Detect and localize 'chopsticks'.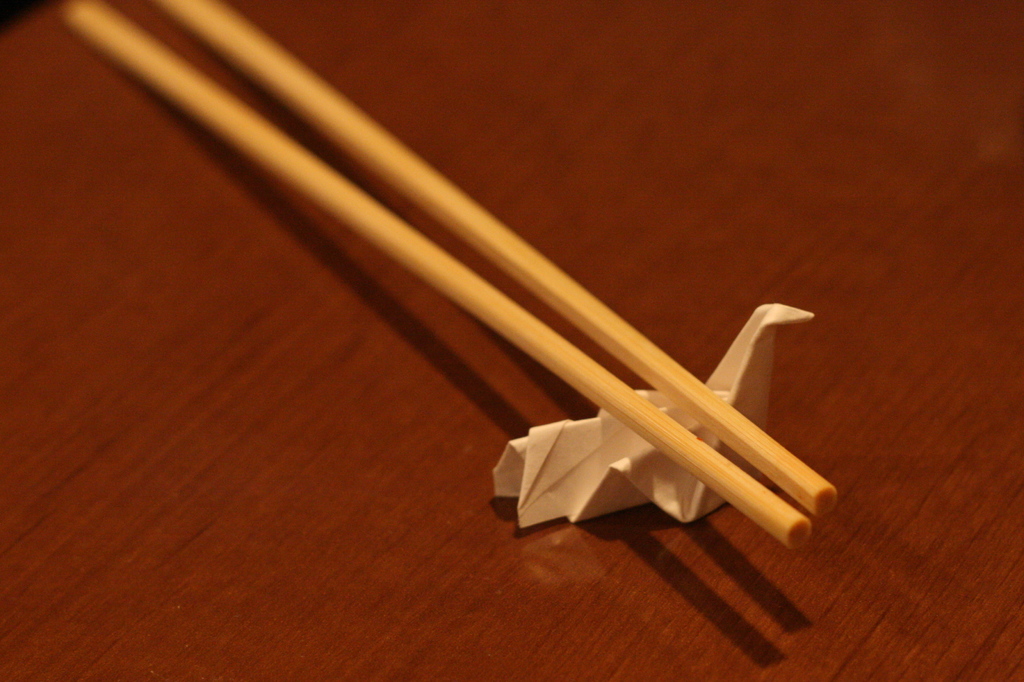
Localized at <region>65, 0, 835, 549</region>.
